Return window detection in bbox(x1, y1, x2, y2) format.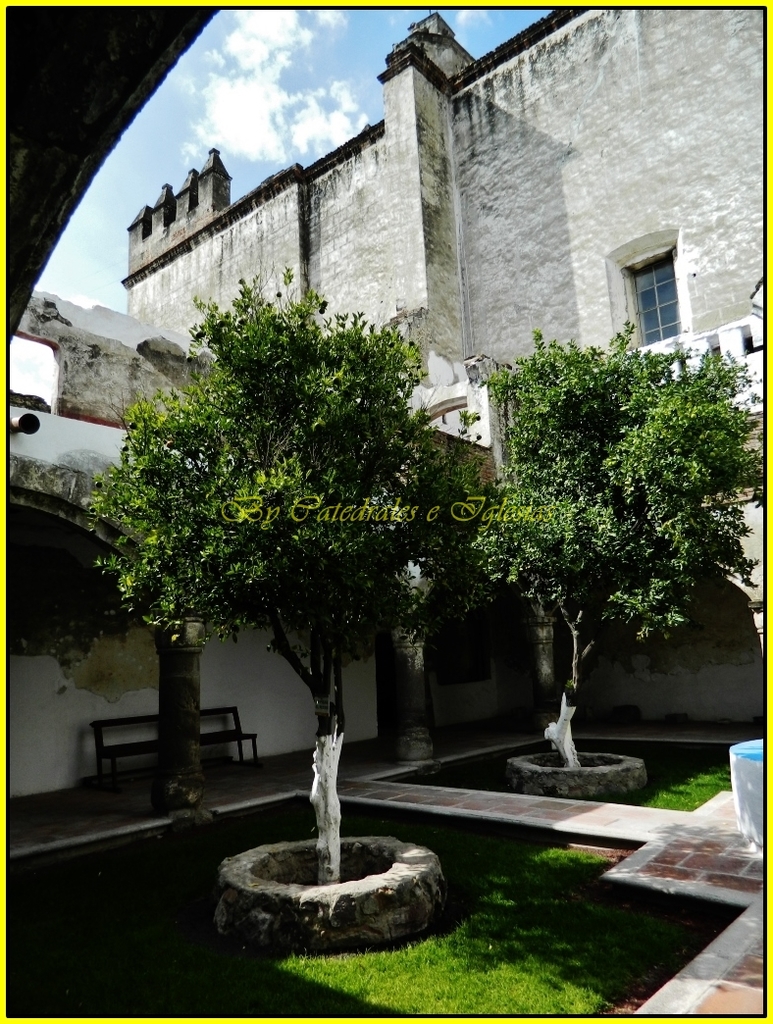
bbox(603, 227, 696, 354).
